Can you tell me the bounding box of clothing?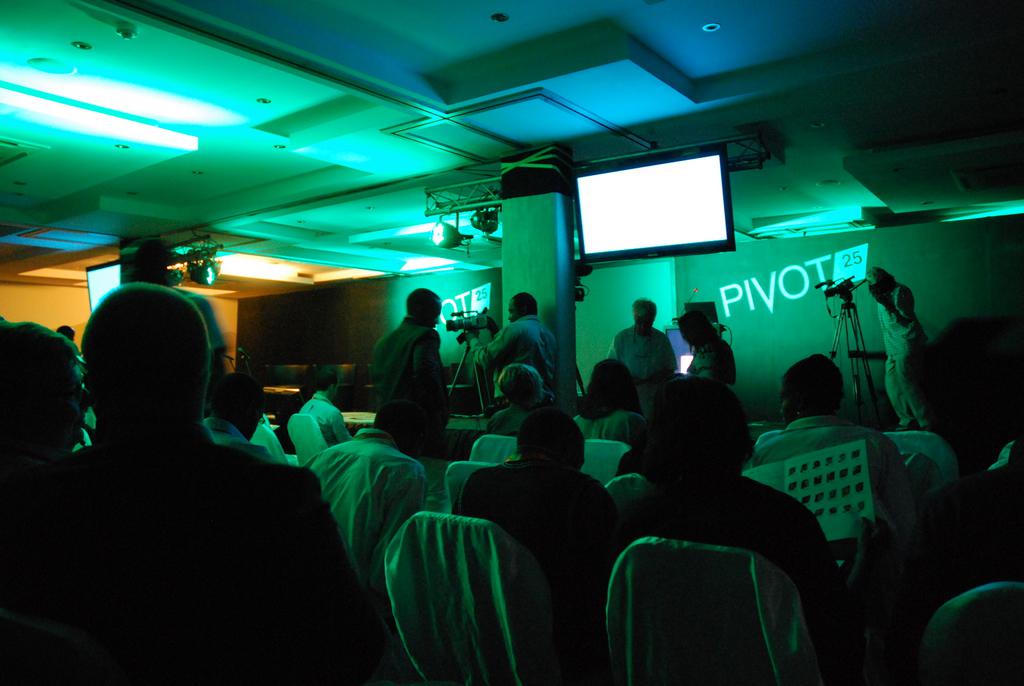
pyautogui.locateOnScreen(211, 417, 275, 465).
